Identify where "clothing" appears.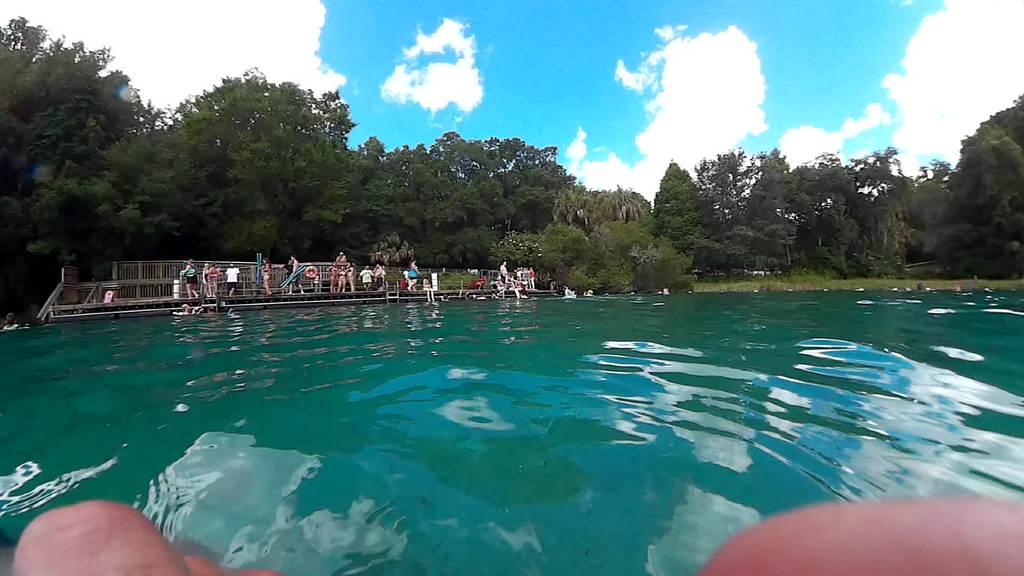
Appears at 225,268,239,293.
